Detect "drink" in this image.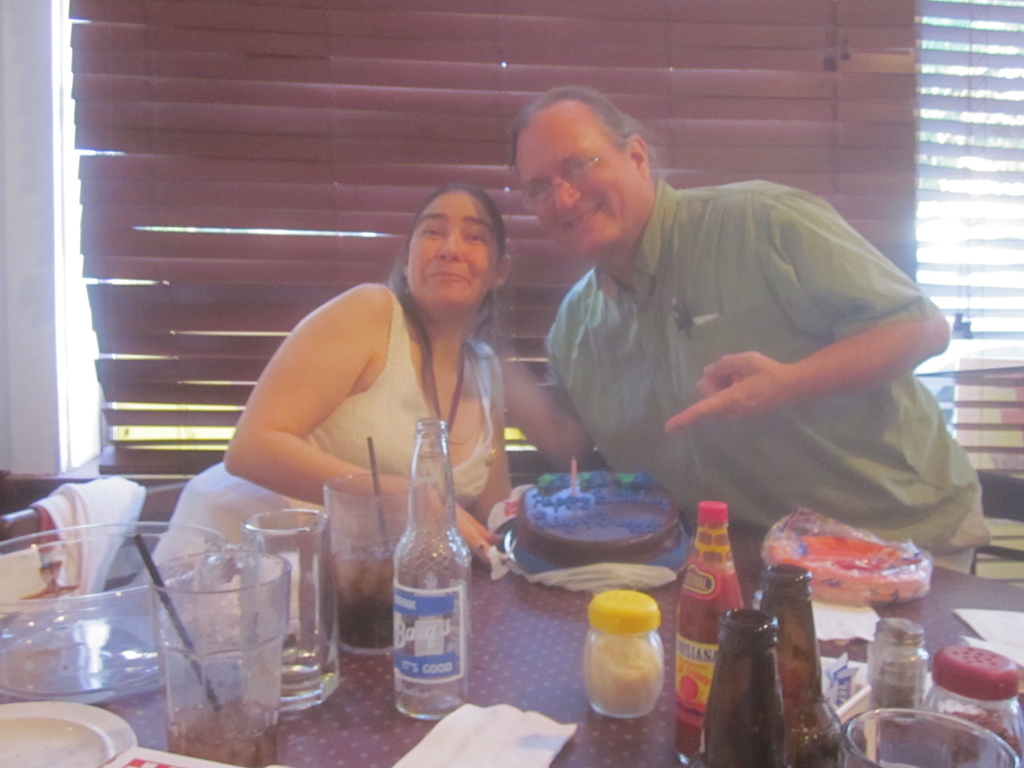
Detection: <box>333,547,403,649</box>.
